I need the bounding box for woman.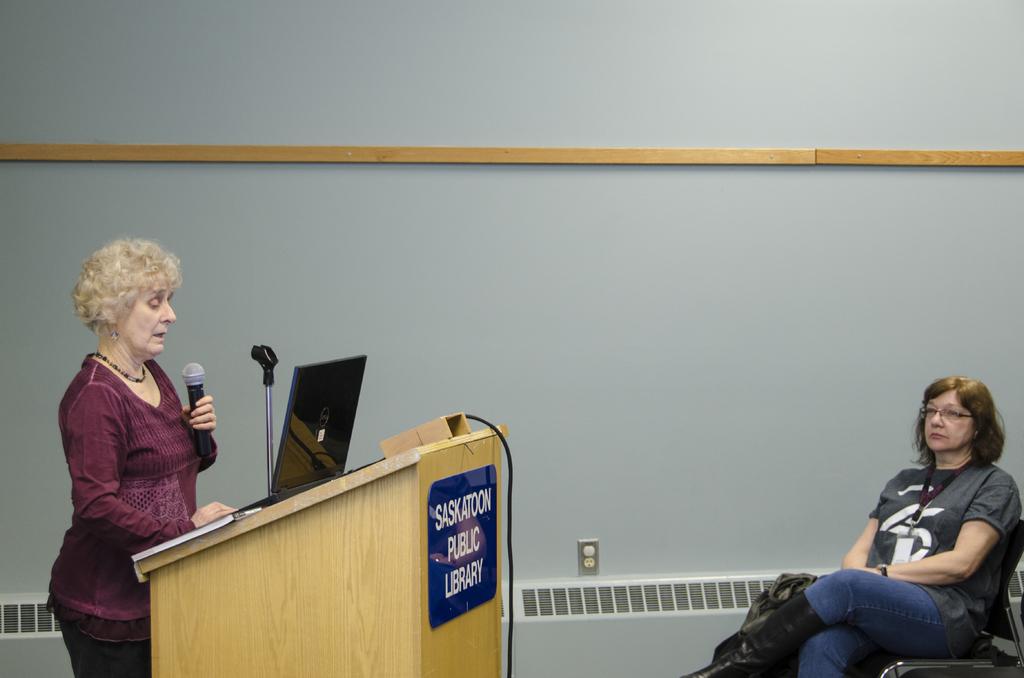
Here it is: [left=685, top=373, right=1023, bottom=677].
